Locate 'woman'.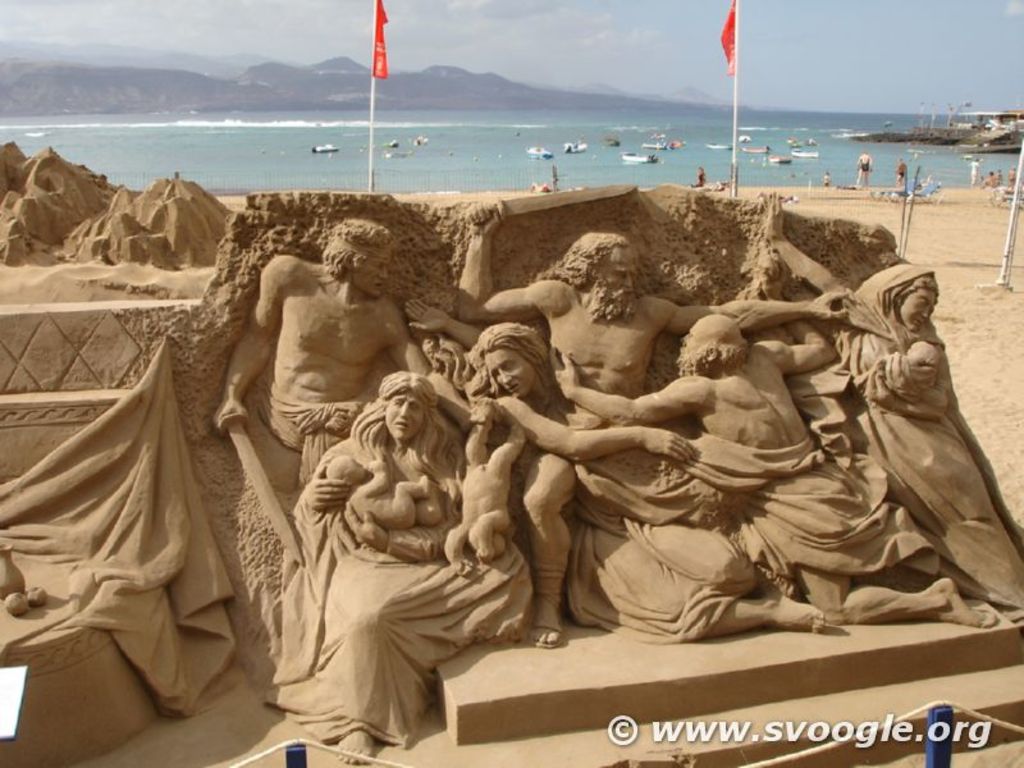
Bounding box: [422, 320, 824, 644].
